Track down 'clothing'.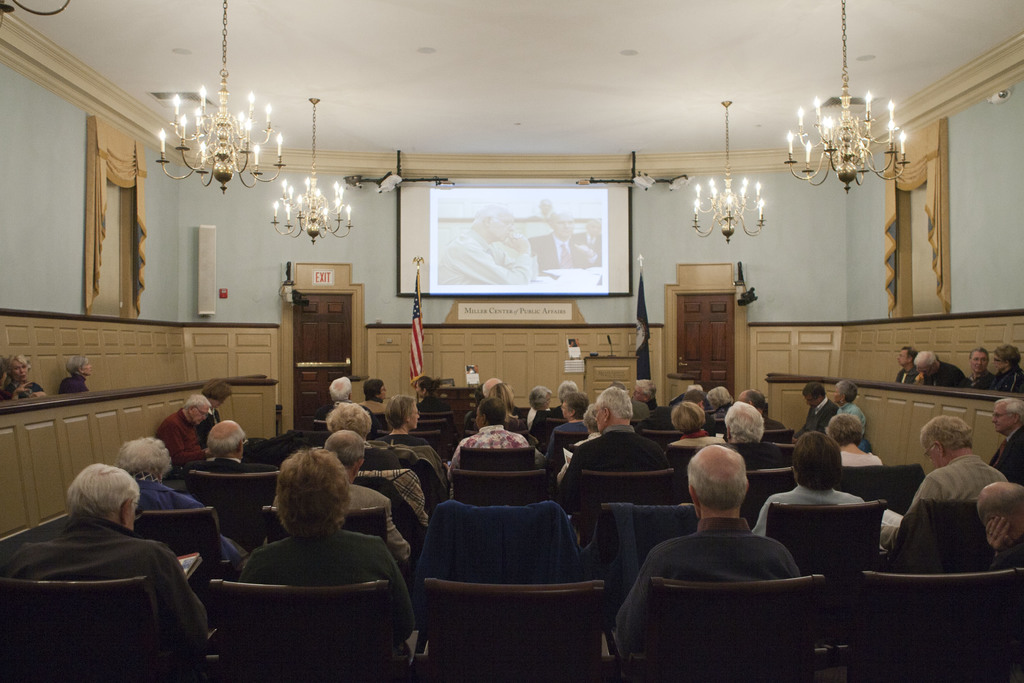
Tracked to select_region(559, 424, 670, 520).
